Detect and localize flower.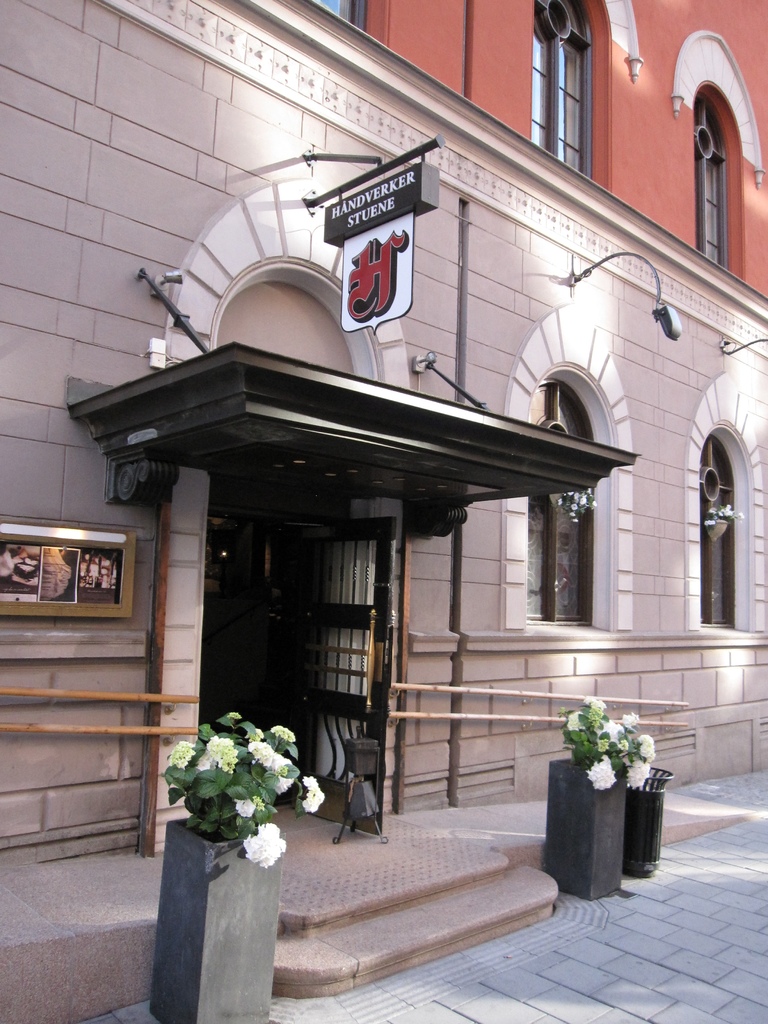
Localized at 586:757:616:790.
